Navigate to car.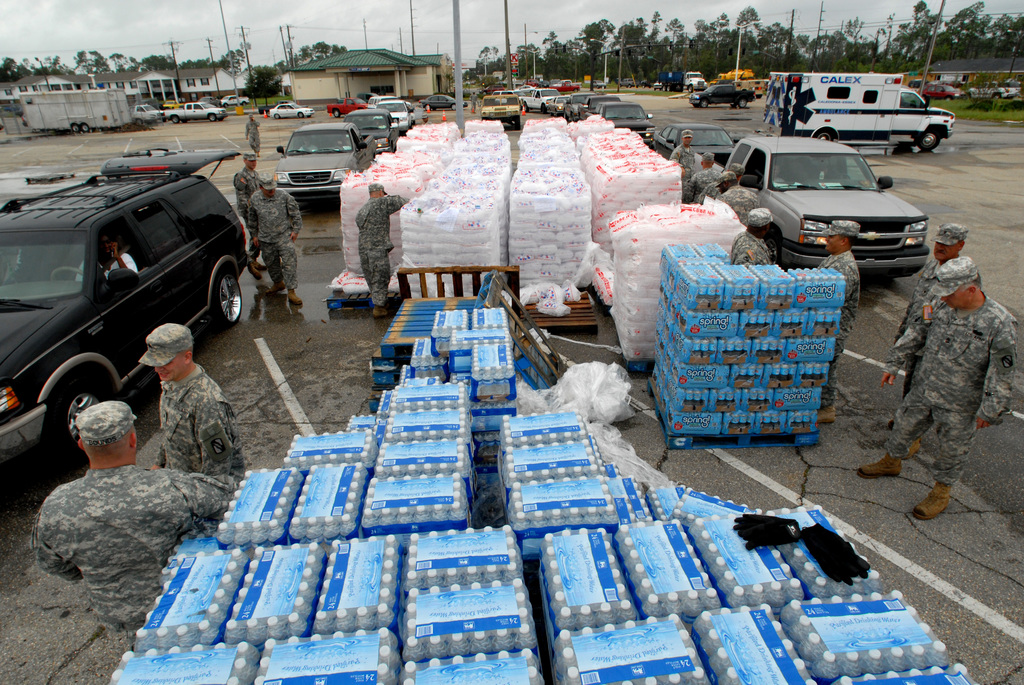
Navigation target: x1=406 y1=100 x2=425 y2=125.
